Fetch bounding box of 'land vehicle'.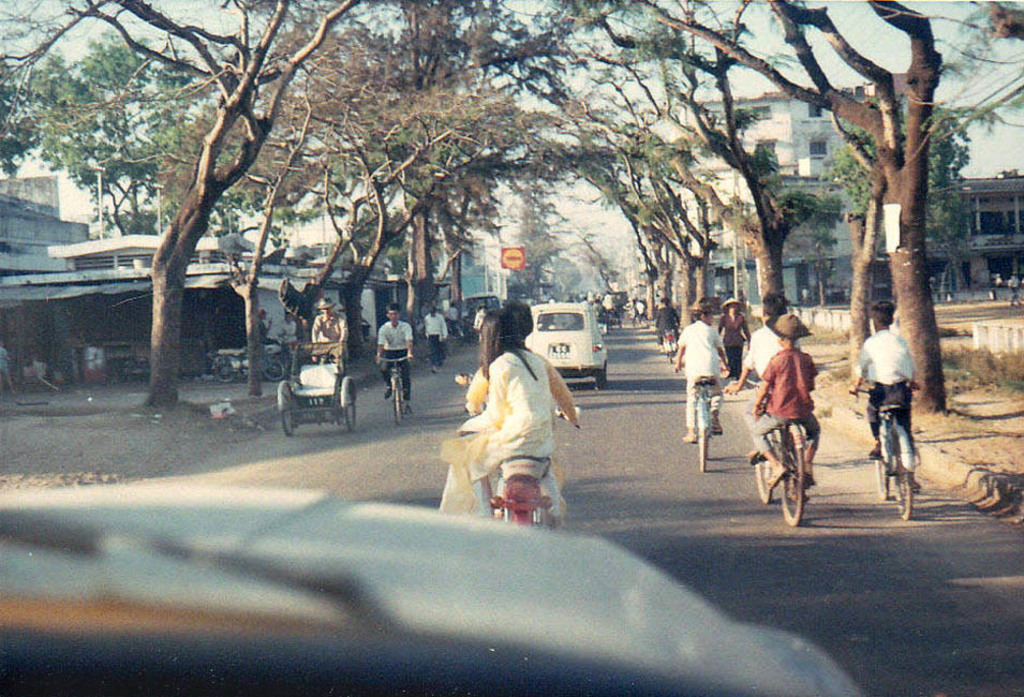
Bbox: bbox=[672, 362, 727, 473].
